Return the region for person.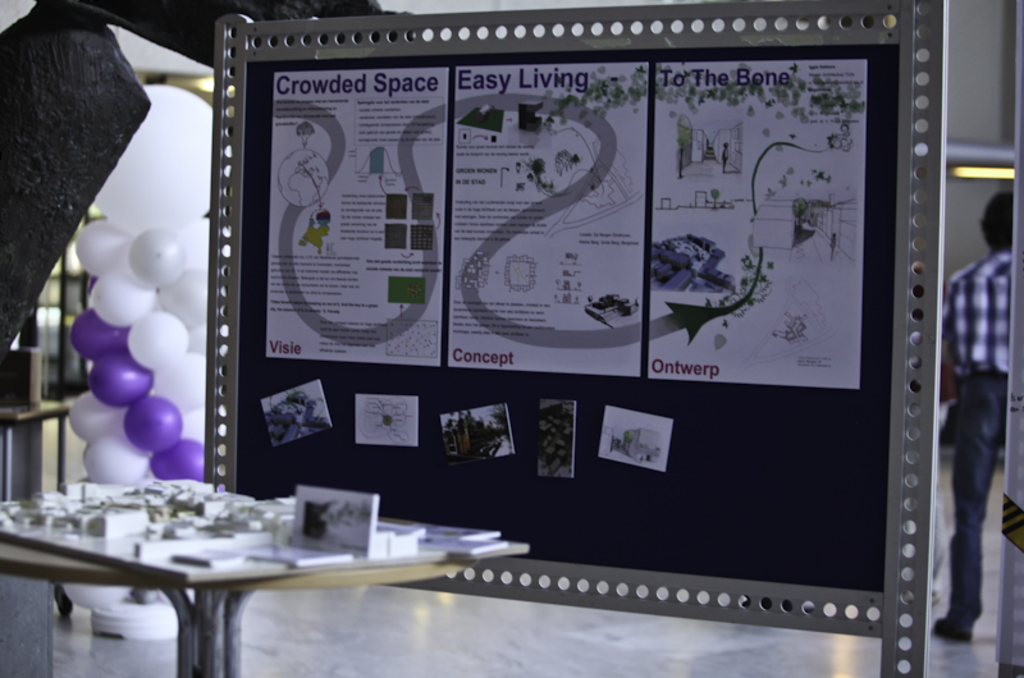
box(931, 183, 1019, 640).
